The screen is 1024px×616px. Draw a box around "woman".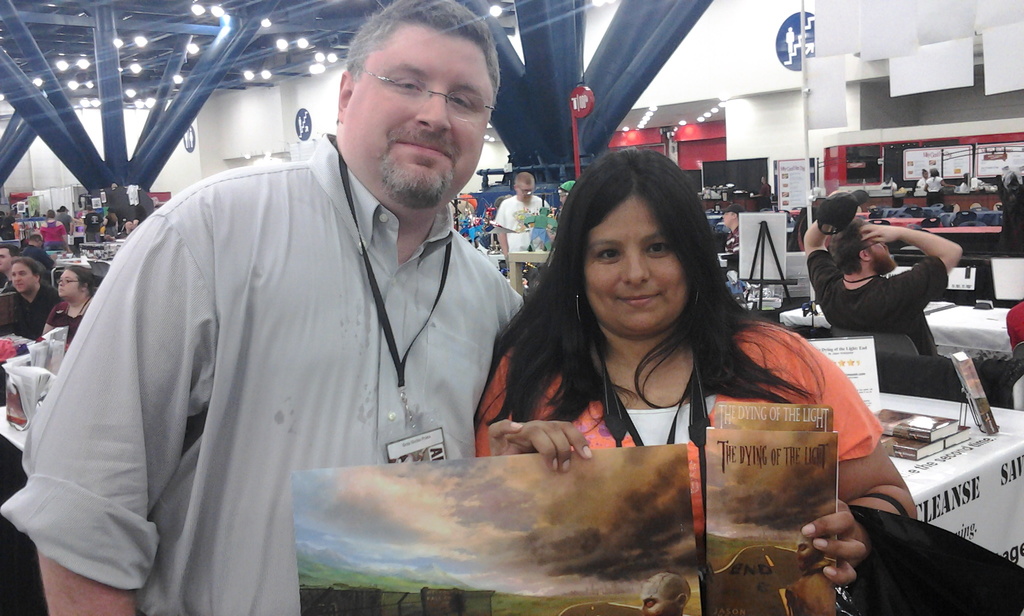
<region>0, 241, 24, 291</region>.
